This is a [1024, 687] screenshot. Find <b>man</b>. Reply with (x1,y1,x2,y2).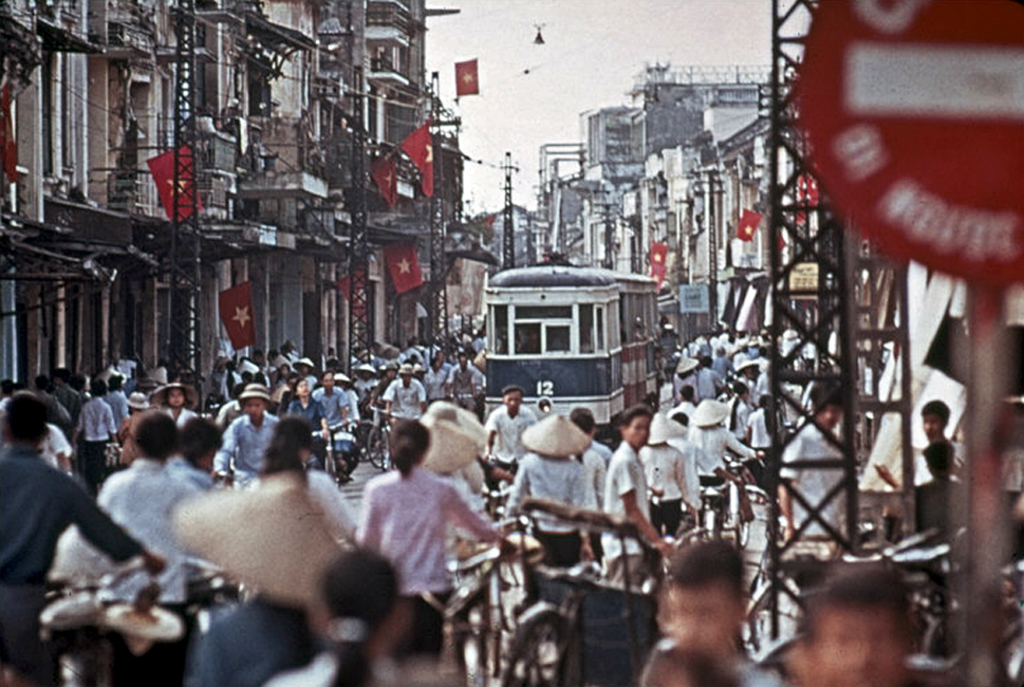
(600,405,672,581).
